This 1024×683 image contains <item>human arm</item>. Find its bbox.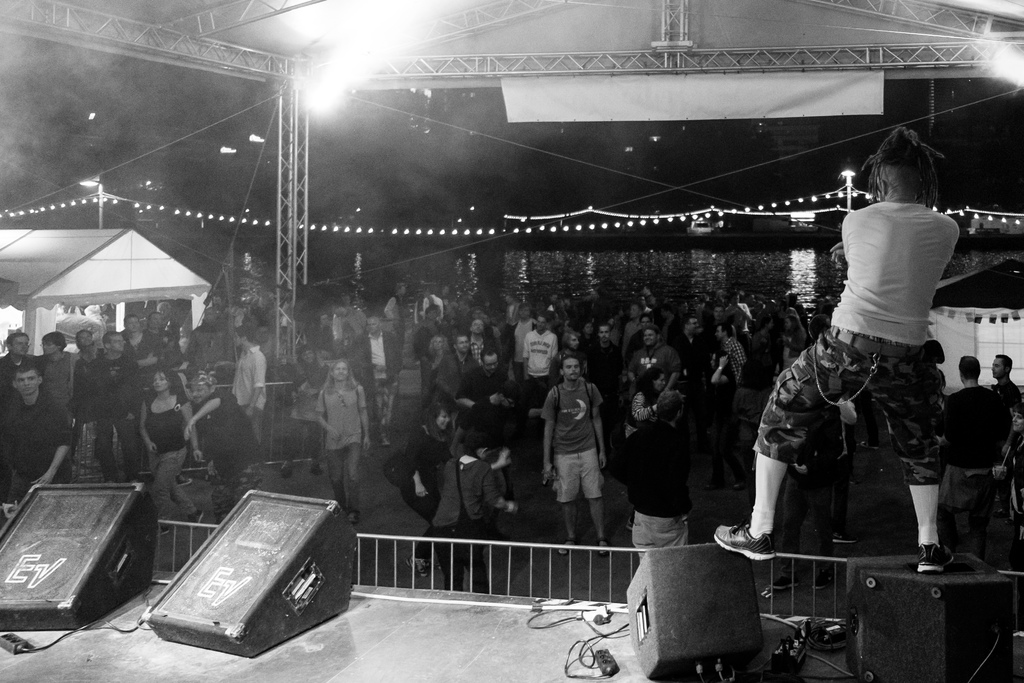
[left=314, top=389, right=340, bottom=443].
